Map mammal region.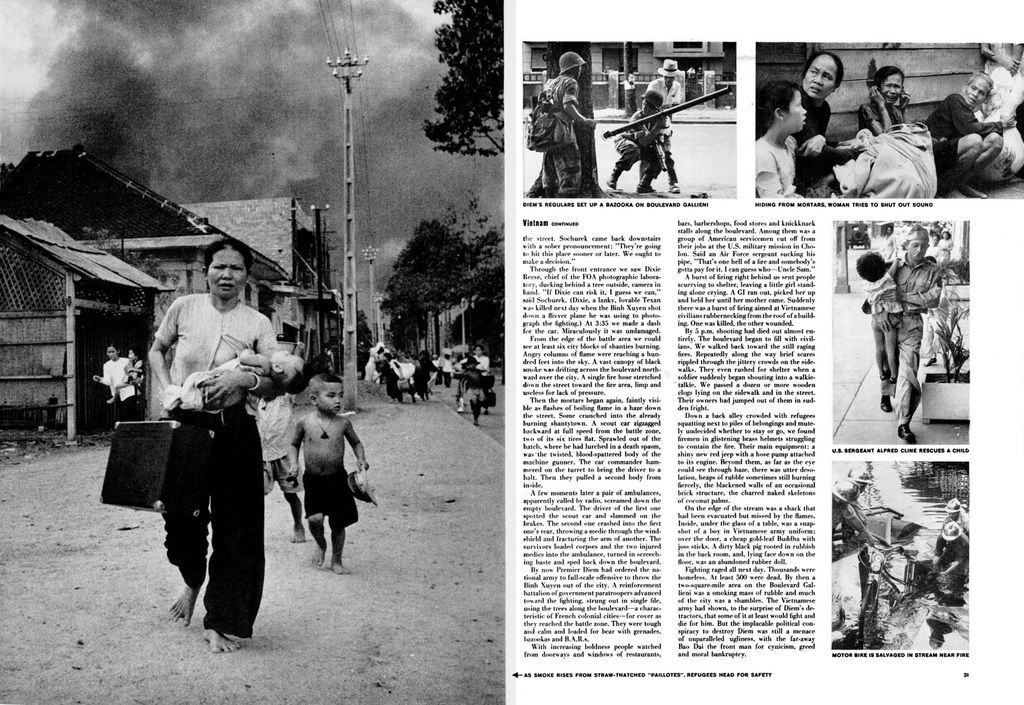
Mapped to box=[93, 339, 147, 415].
